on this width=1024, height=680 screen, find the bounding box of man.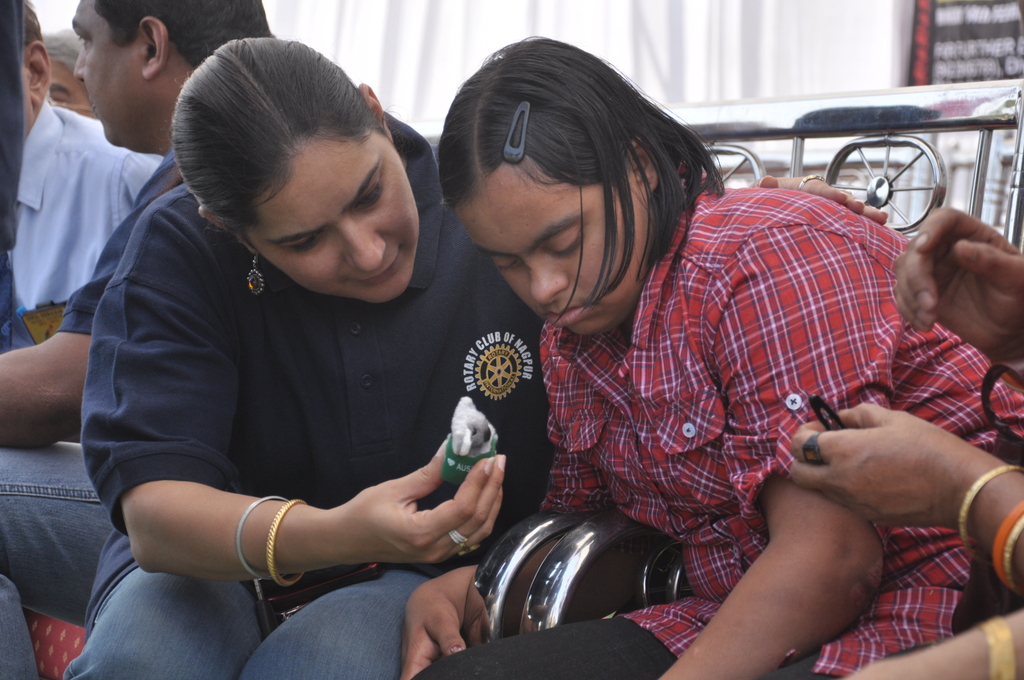
Bounding box: 0:0:163:342.
